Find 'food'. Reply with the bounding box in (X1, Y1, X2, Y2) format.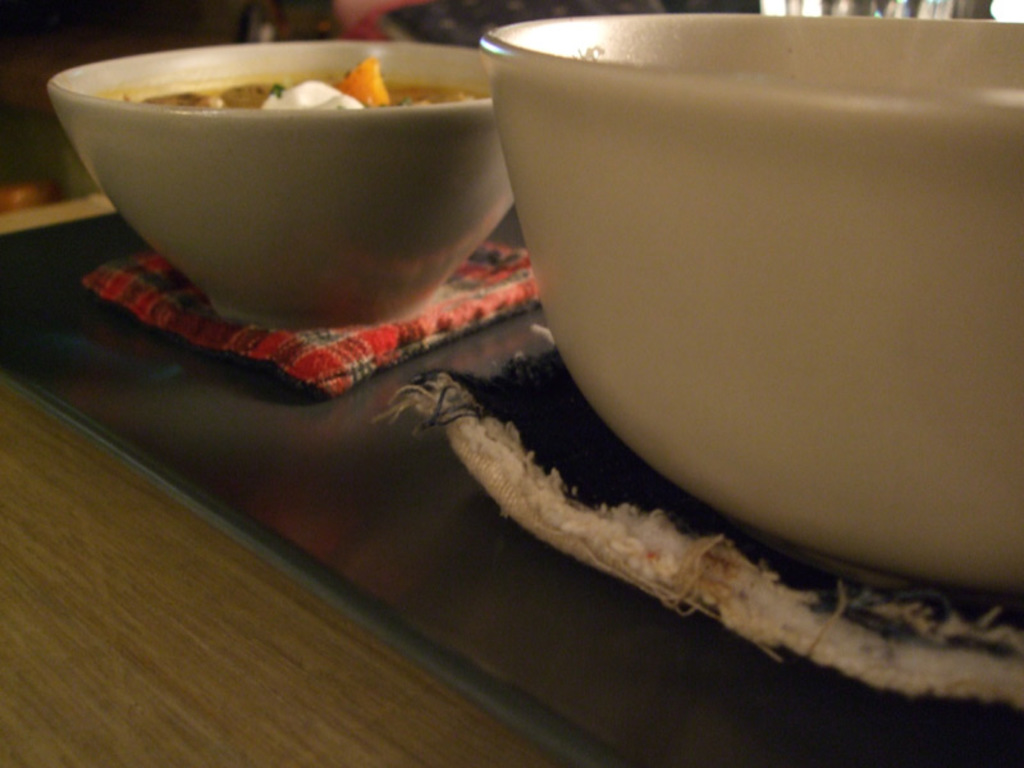
(140, 52, 484, 105).
